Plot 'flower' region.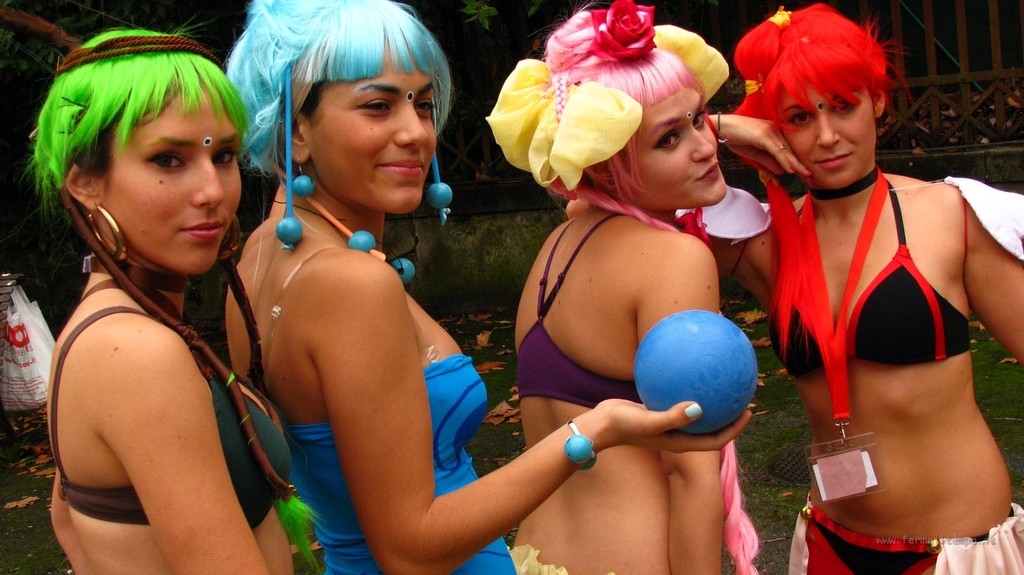
Plotted at <bbox>586, 0, 659, 69</bbox>.
